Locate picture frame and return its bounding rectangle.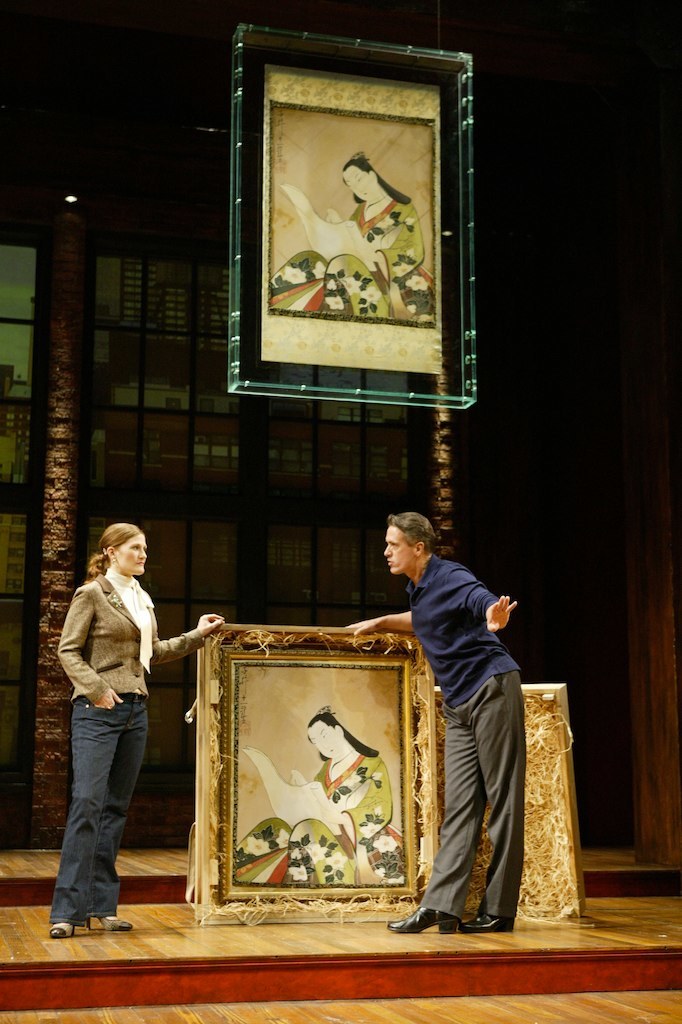
<bbox>194, 617, 435, 923</bbox>.
